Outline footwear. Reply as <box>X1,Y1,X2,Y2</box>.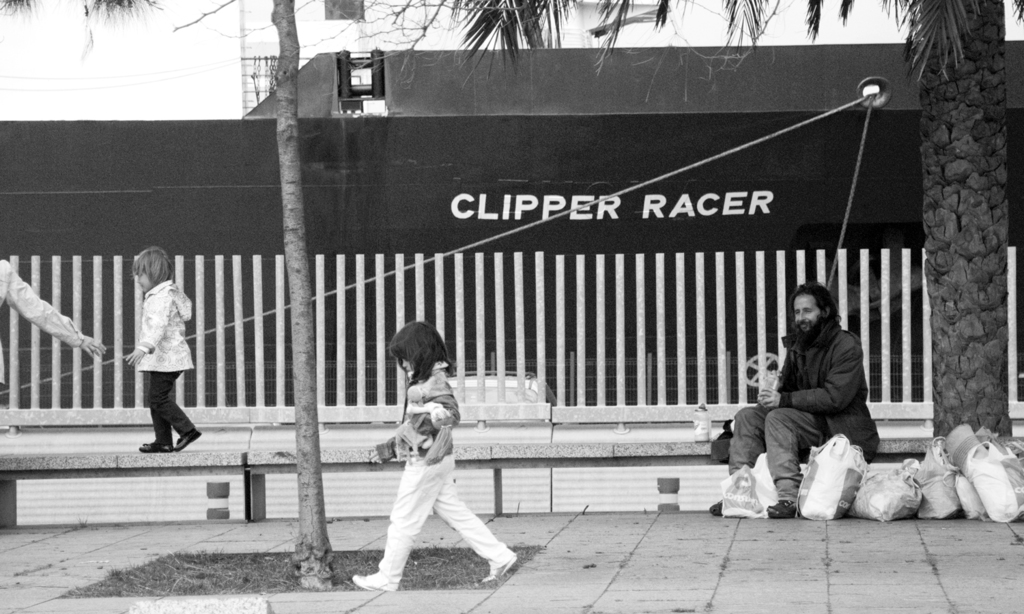
<box>139,443,175,452</box>.
